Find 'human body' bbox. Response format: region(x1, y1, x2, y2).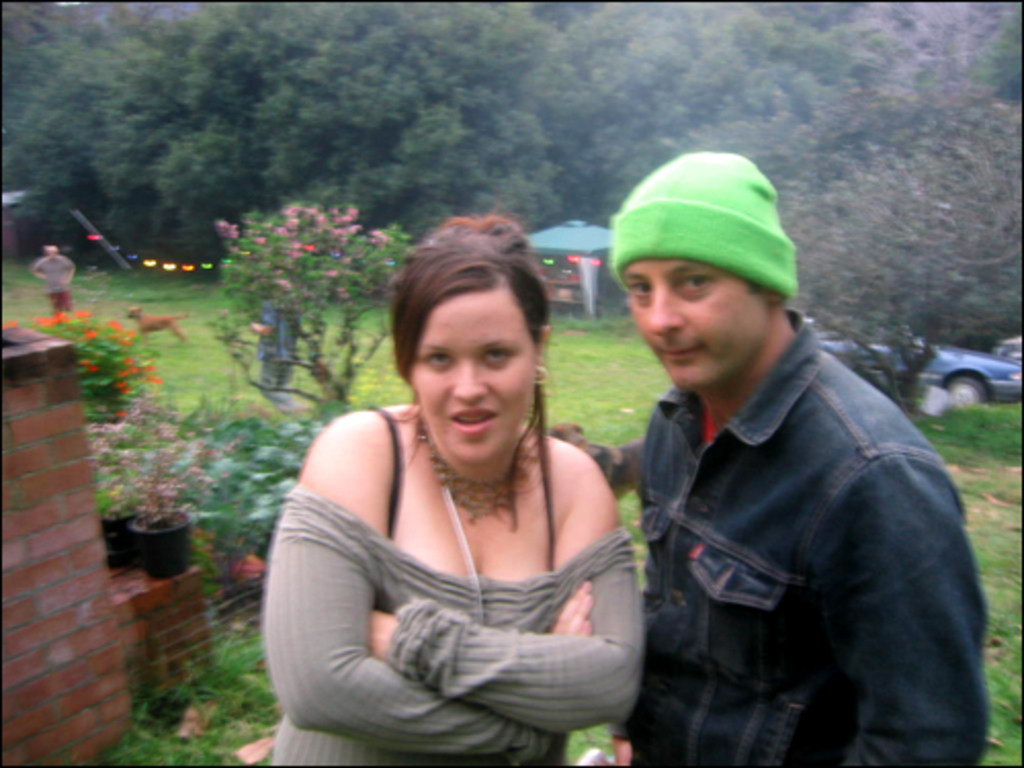
region(33, 254, 74, 311).
